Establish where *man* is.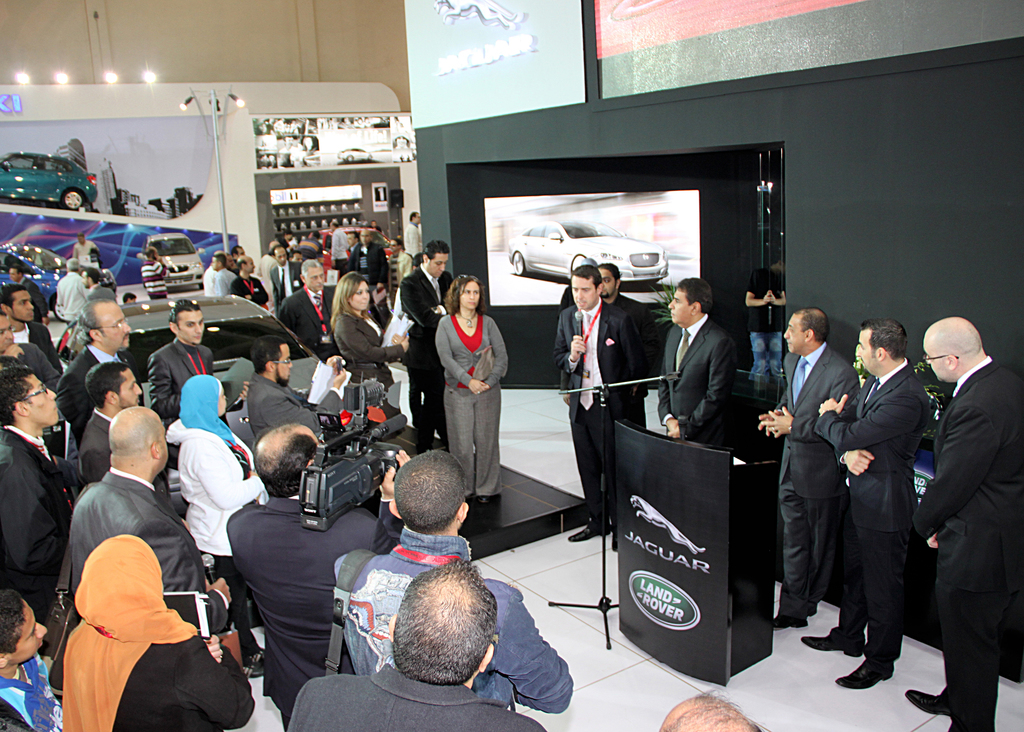
Established at [298, 230, 321, 256].
